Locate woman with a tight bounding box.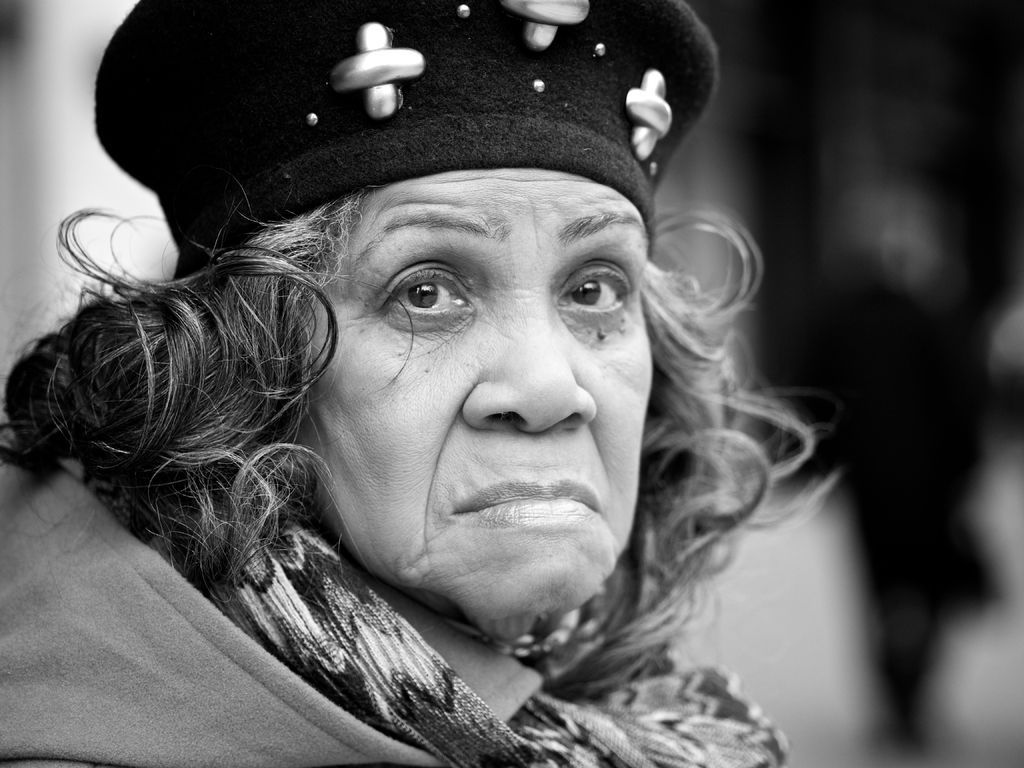
bbox=(2, 24, 870, 749).
